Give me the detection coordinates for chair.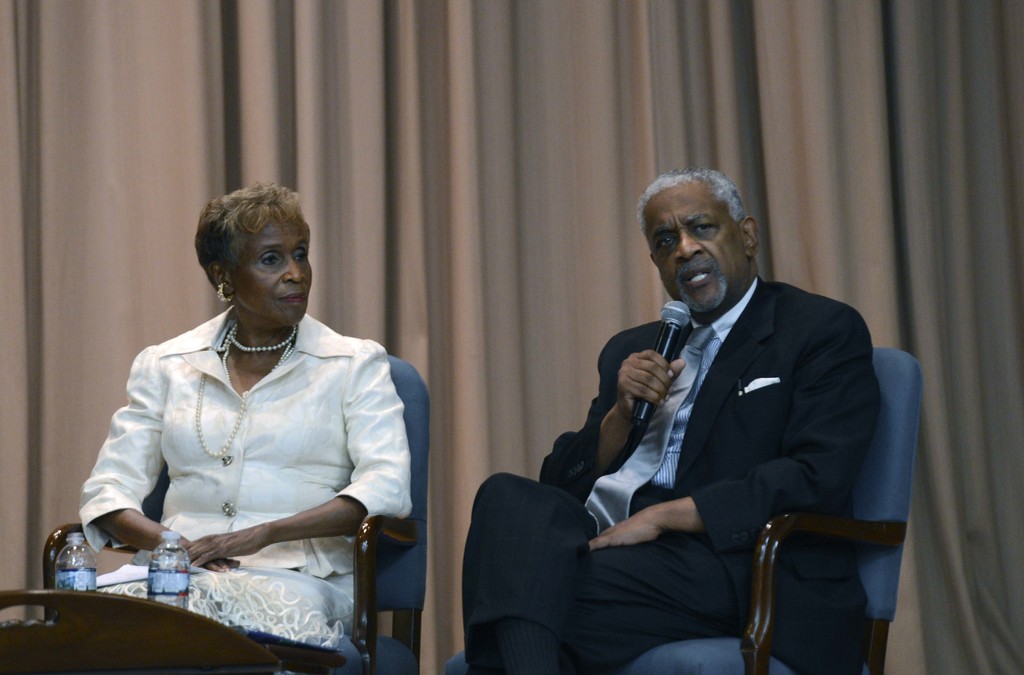
[38,354,430,674].
